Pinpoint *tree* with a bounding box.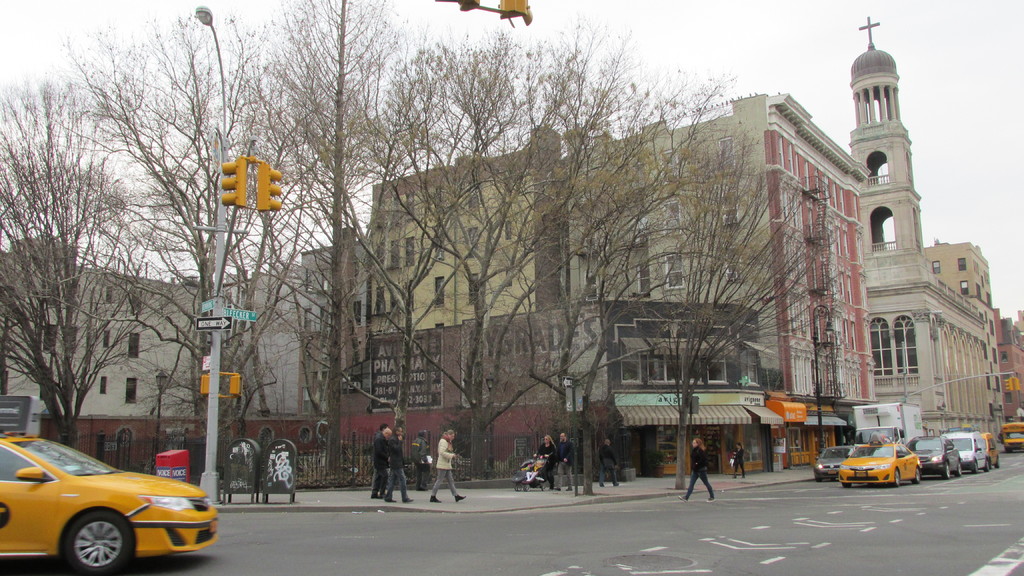
detection(377, 0, 614, 486).
